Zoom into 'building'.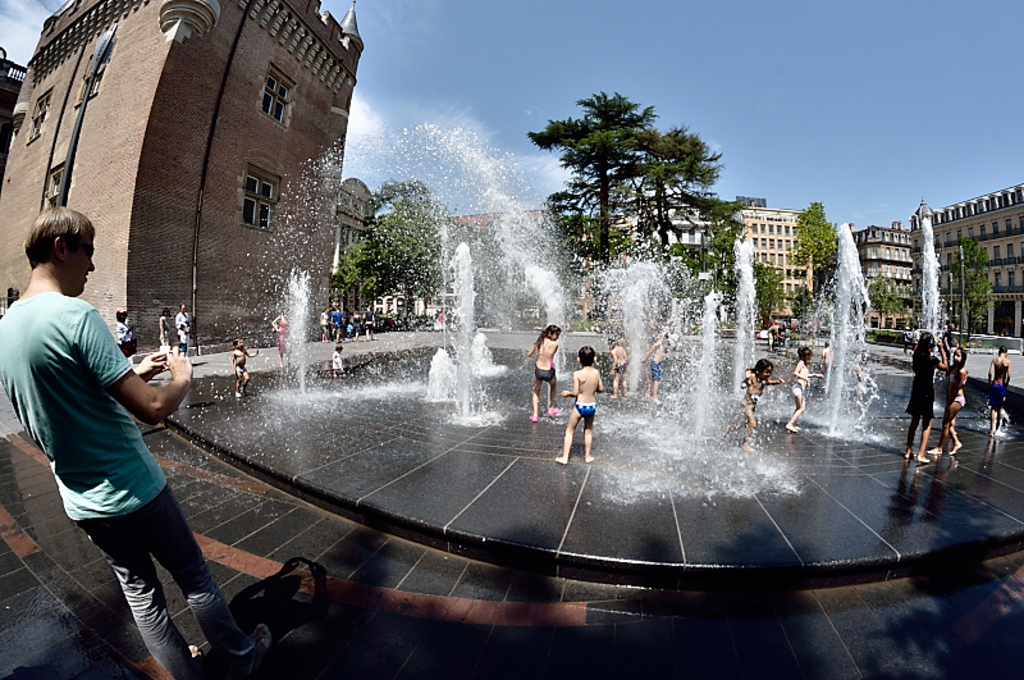
Zoom target: 0,0,367,365.
